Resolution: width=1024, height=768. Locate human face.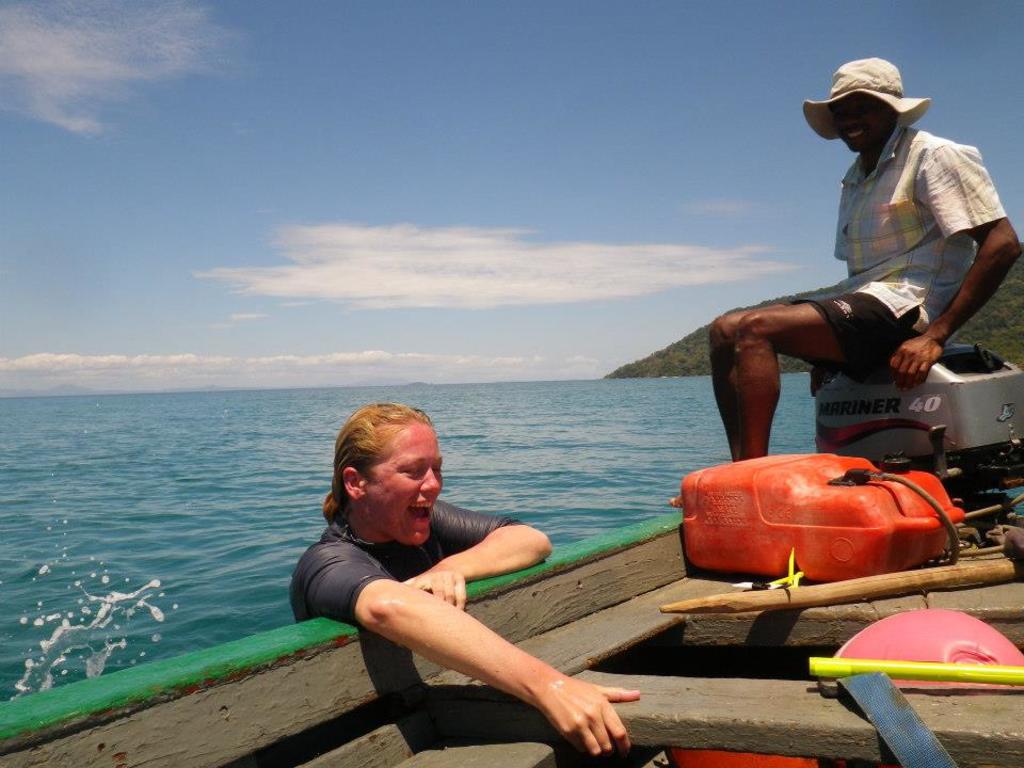
[left=362, top=420, right=445, bottom=545].
